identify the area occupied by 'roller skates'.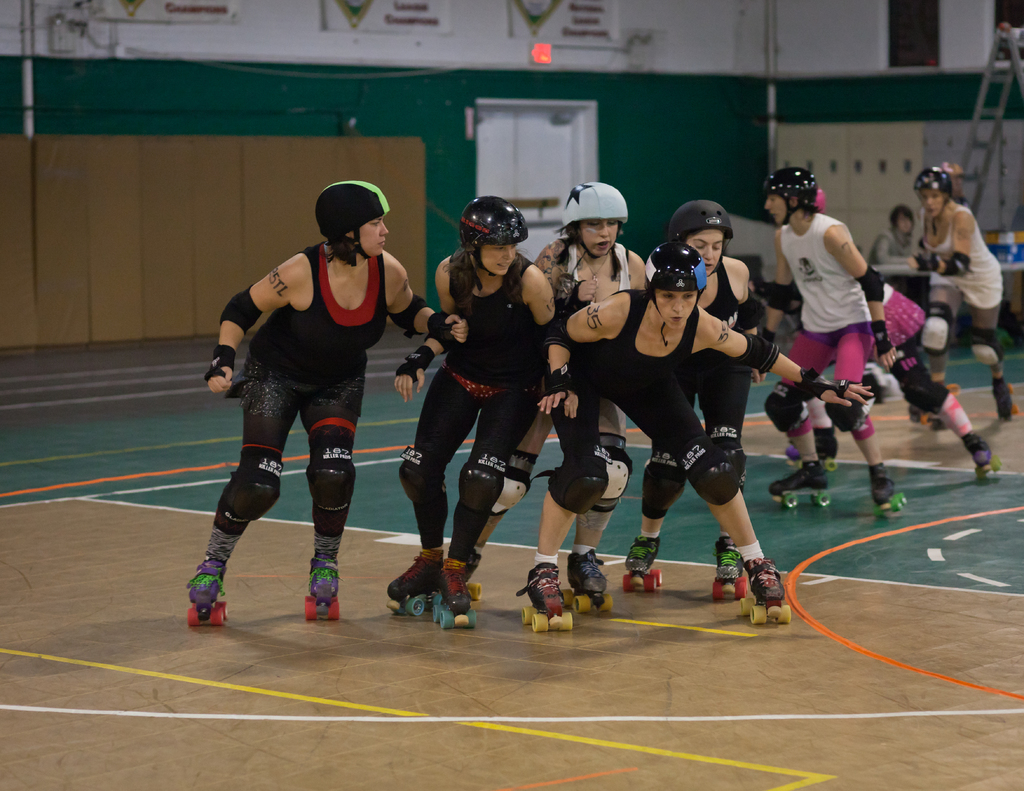
Area: (622,534,666,593).
